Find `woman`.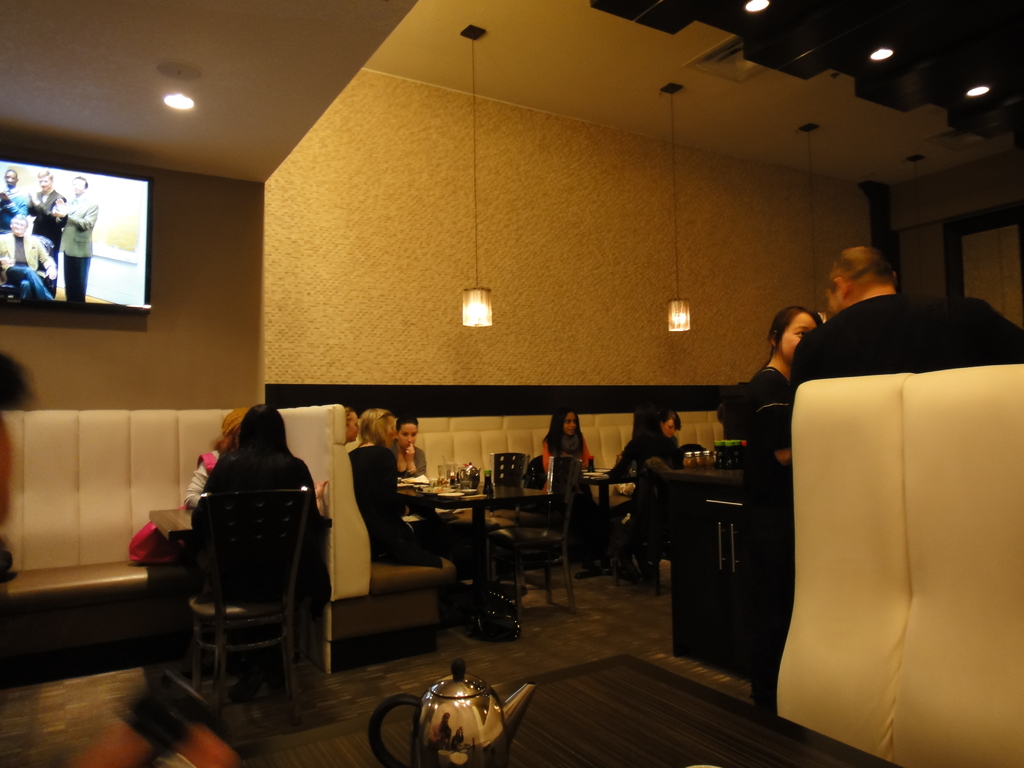
region(748, 305, 823, 707).
